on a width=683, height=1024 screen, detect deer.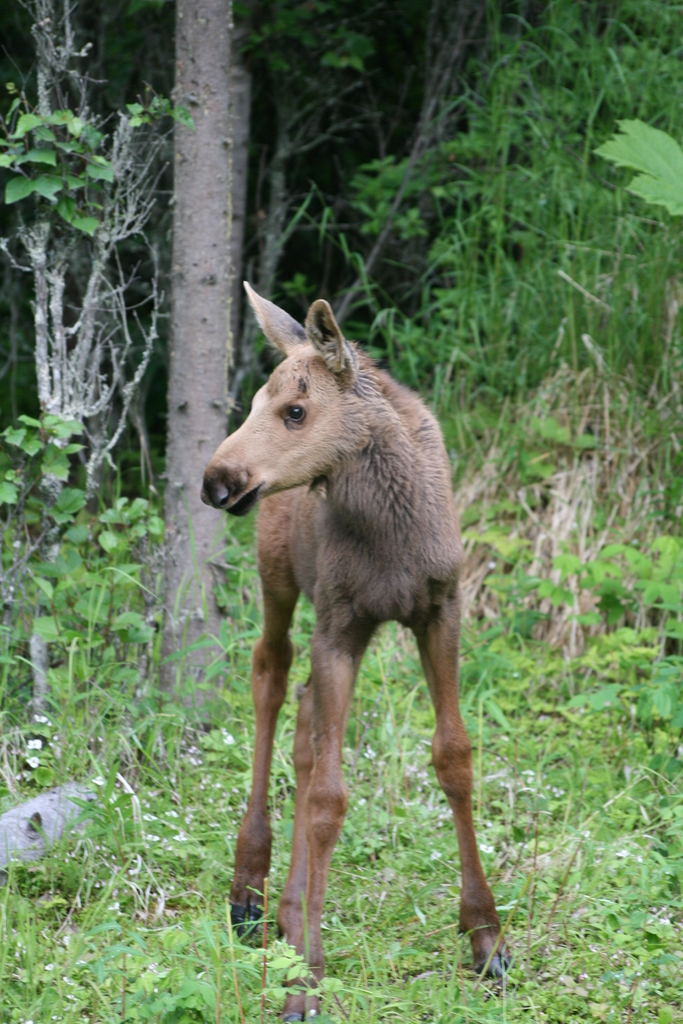
200, 278, 510, 1023.
